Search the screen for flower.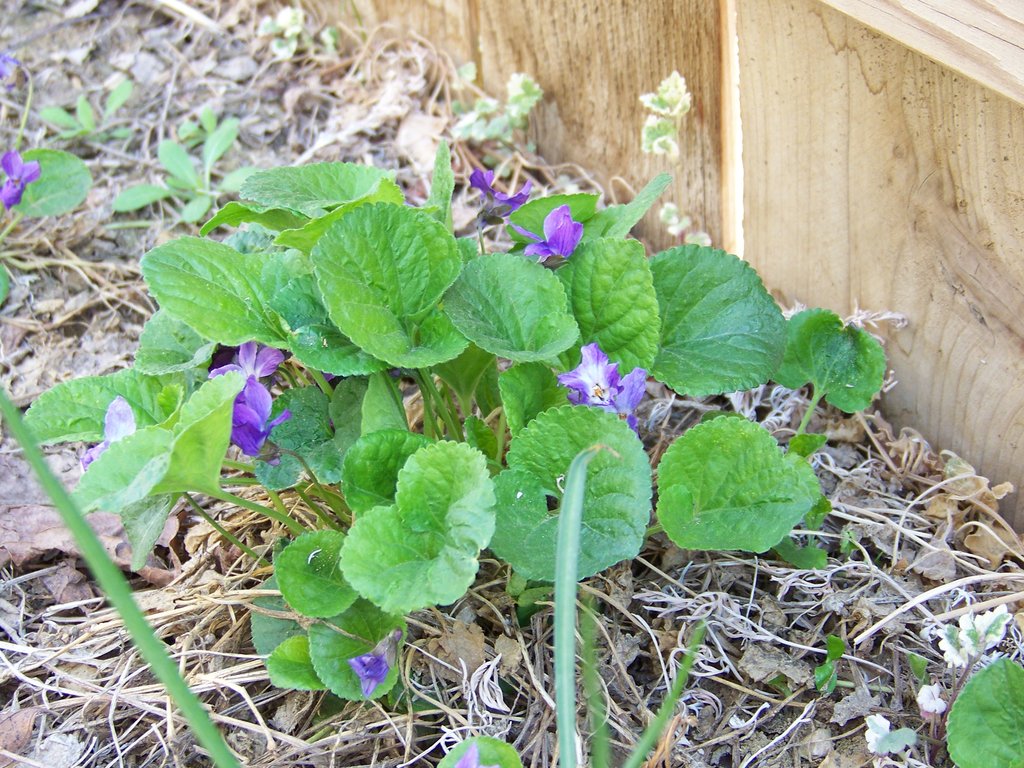
Found at l=561, t=344, r=647, b=427.
